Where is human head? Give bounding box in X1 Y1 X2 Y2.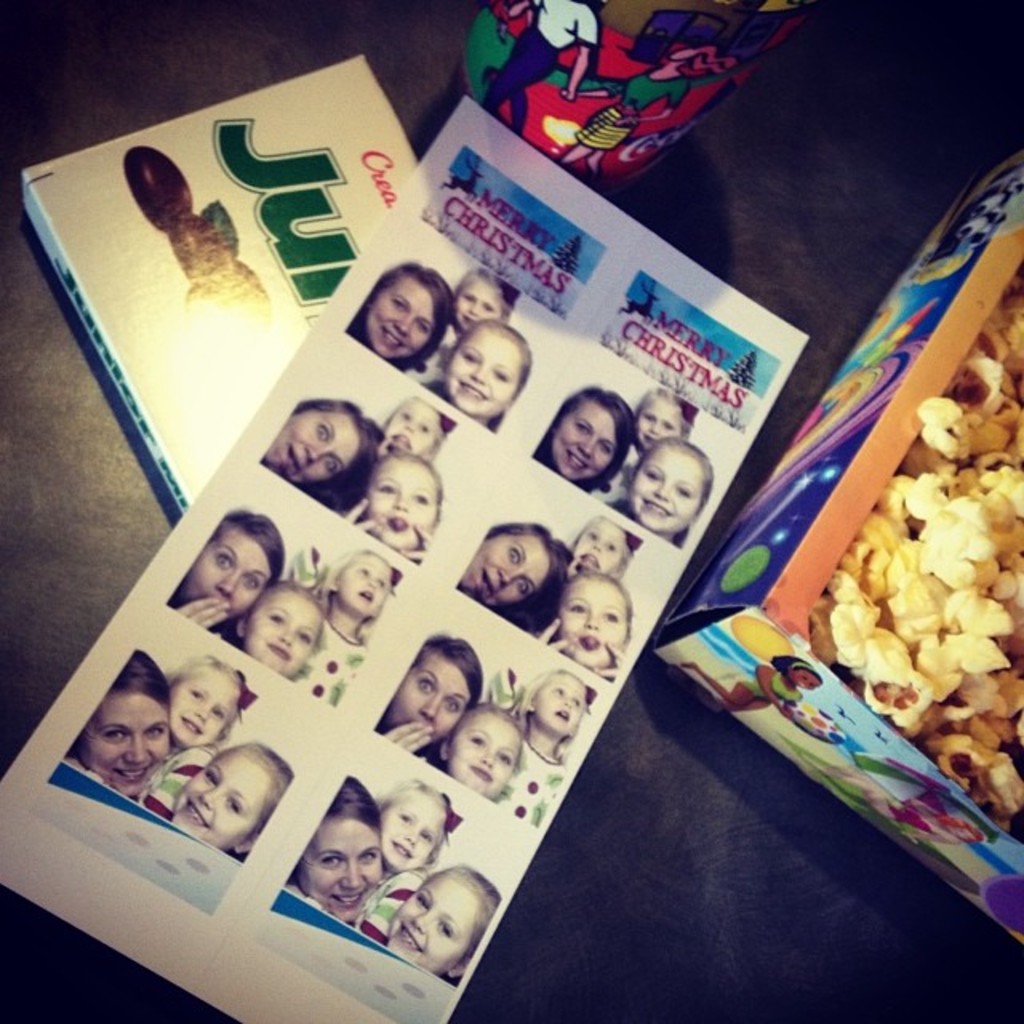
376 387 445 459.
